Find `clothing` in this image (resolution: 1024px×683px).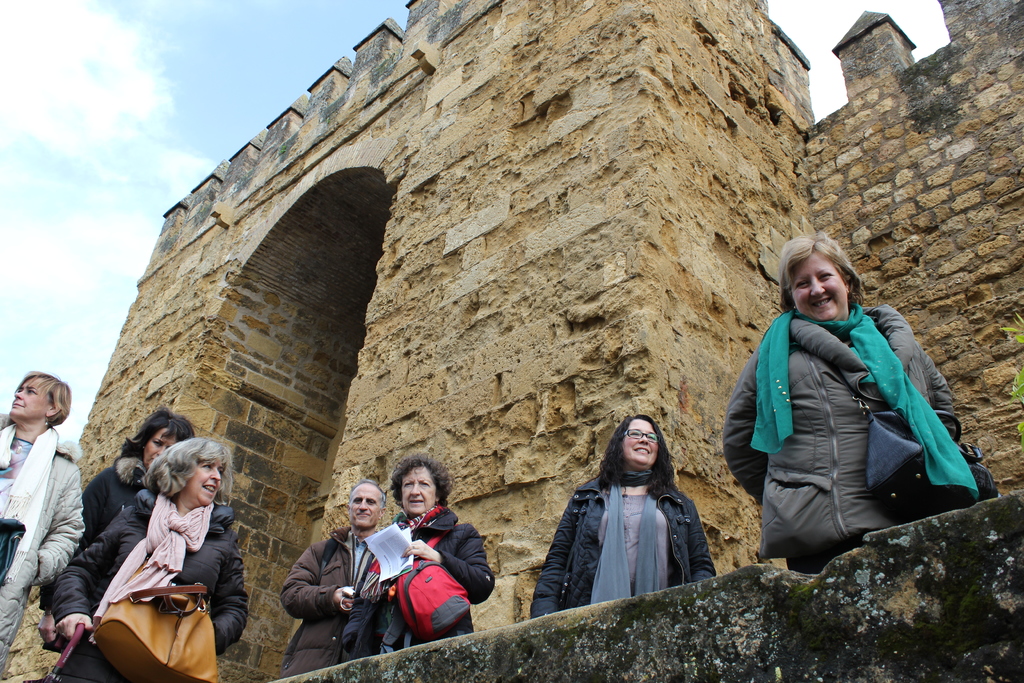
[x1=57, y1=495, x2=254, y2=682].
